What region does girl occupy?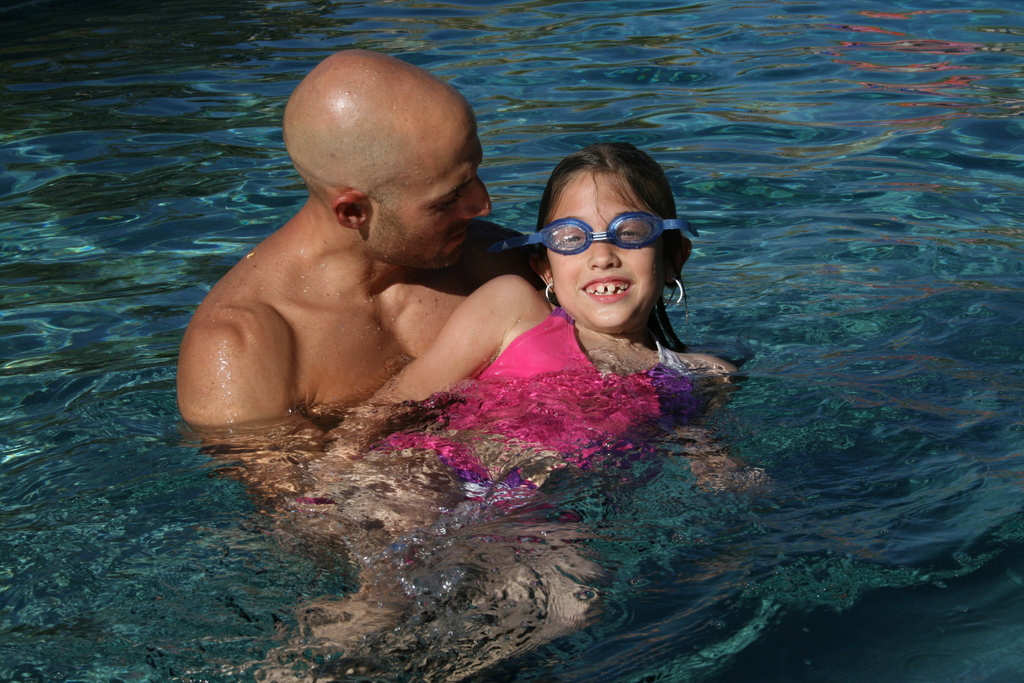
(258, 136, 778, 682).
